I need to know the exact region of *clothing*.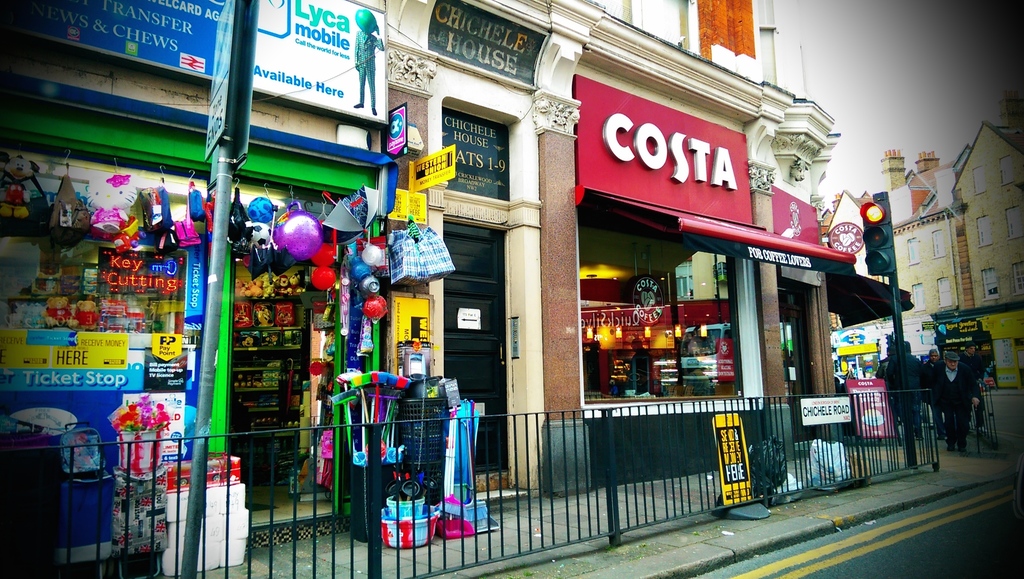
Region: 921,347,946,427.
